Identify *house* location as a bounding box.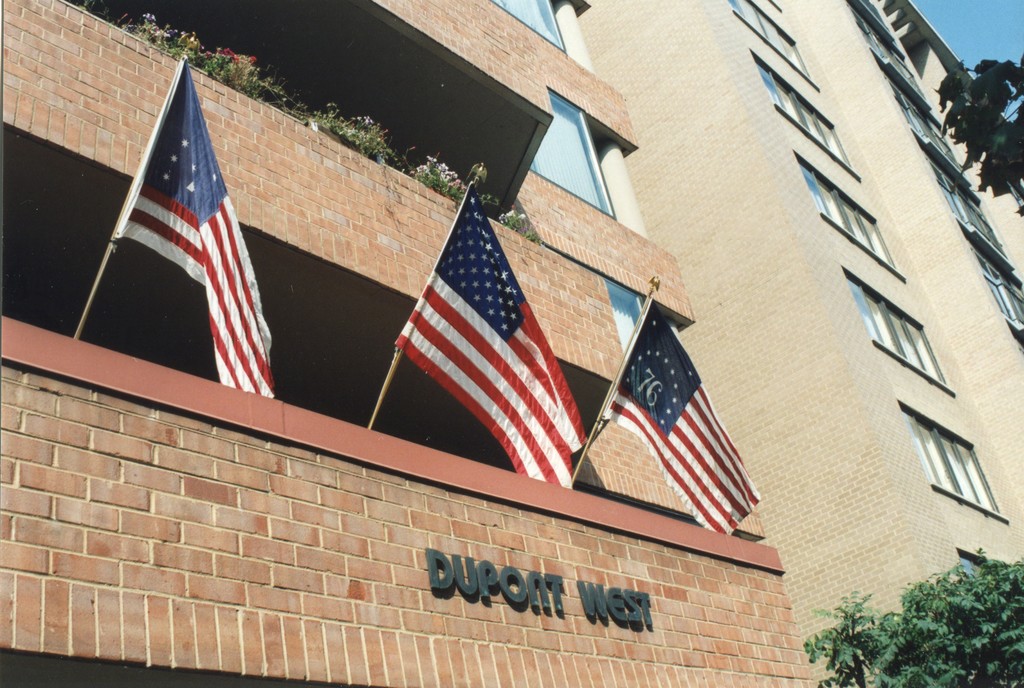
crop(0, 0, 818, 687).
